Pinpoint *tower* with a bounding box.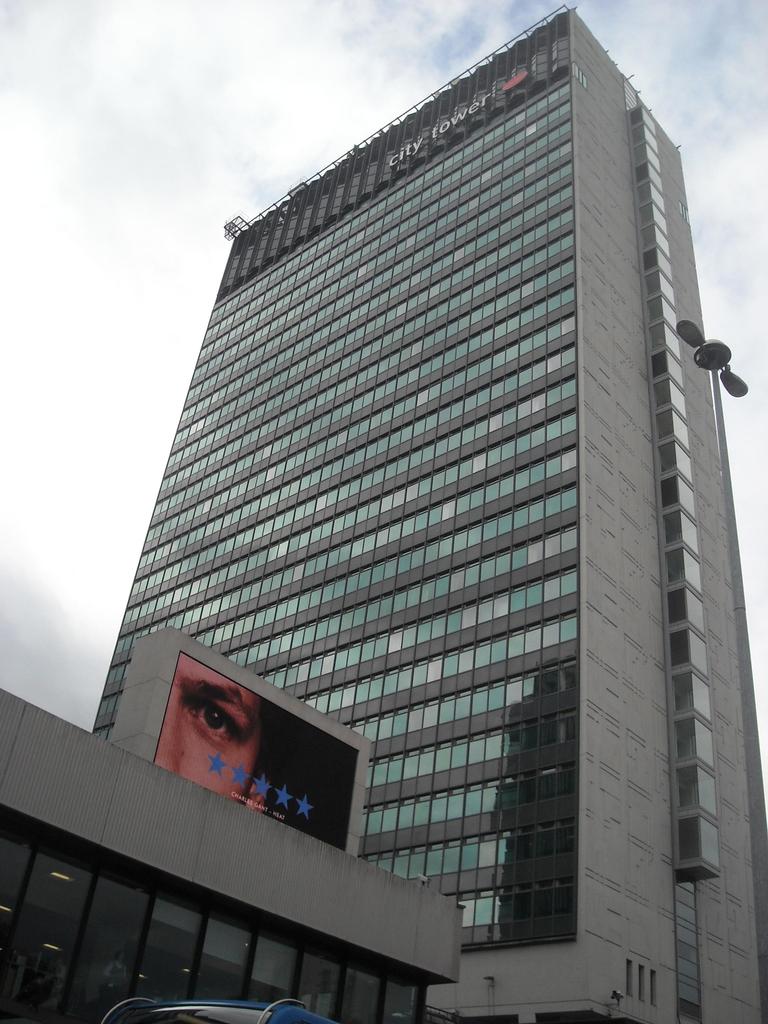
rect(54, 26, 738, 941).
